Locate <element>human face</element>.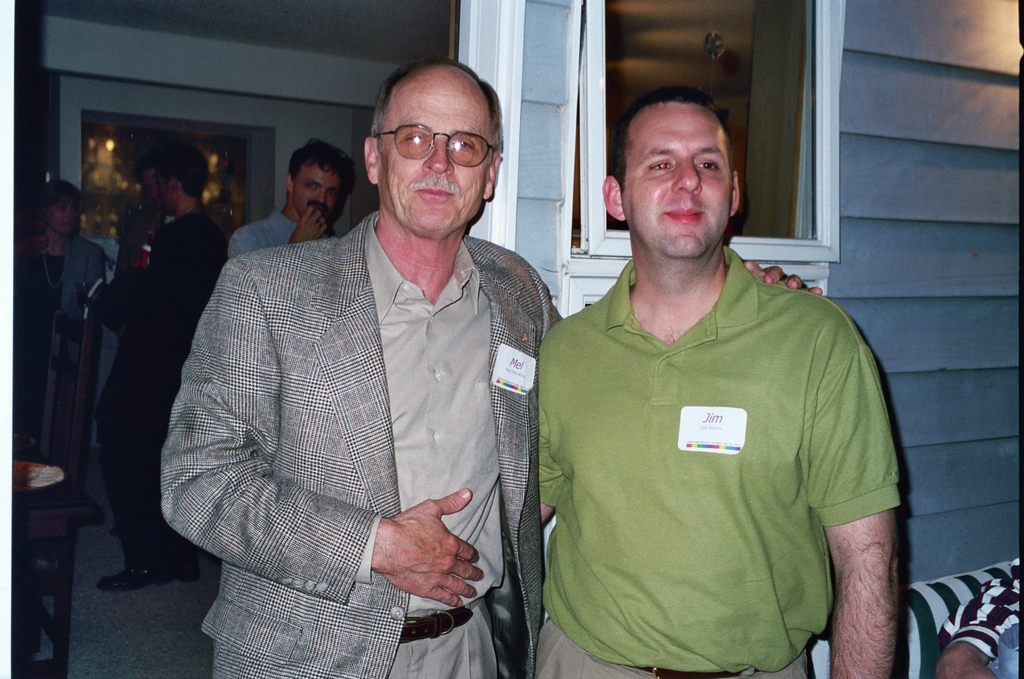
Bounding box: [x1=623, y1=105, x2=739, y2=259].
